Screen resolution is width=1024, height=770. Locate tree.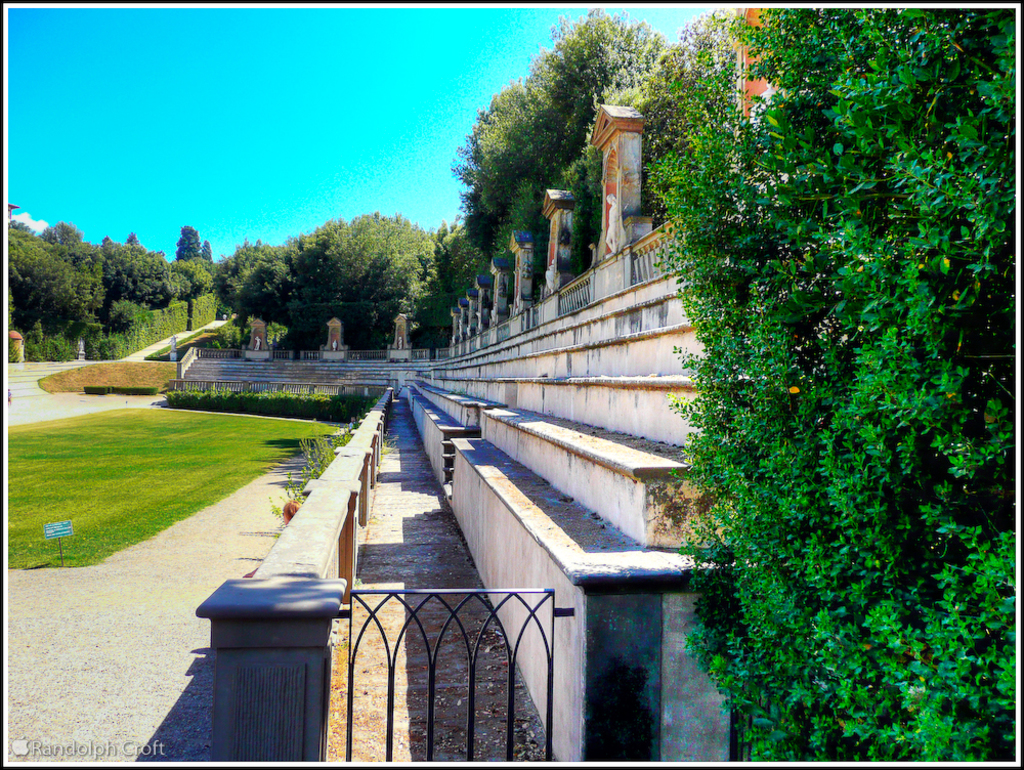
[left=643, top=0, right=1020, bottom=757].
